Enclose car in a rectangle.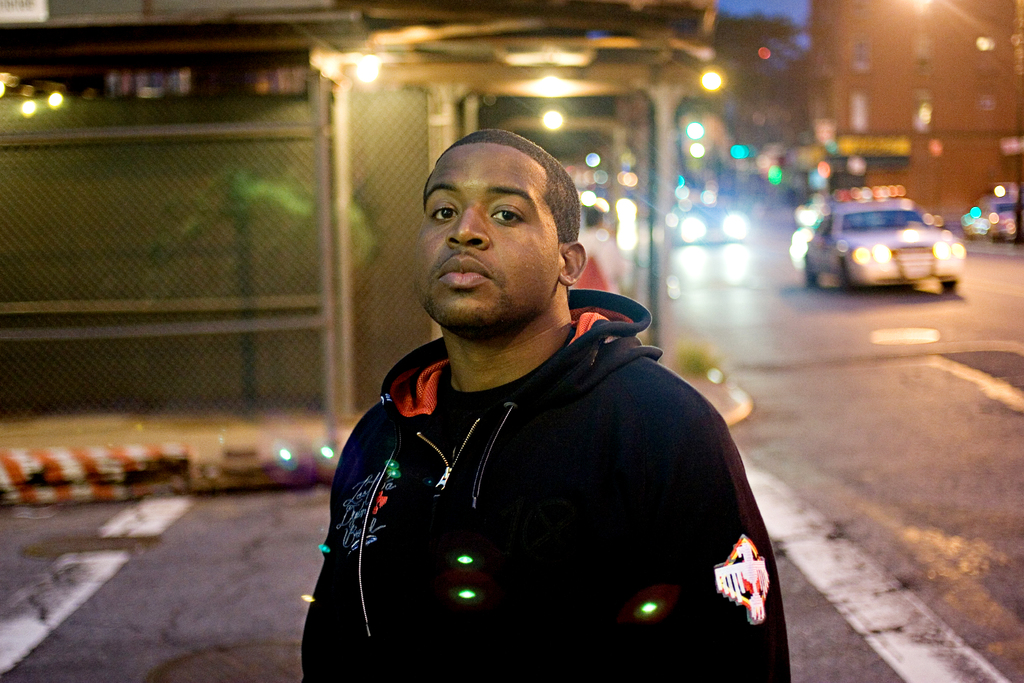
(667, 238, 750, 281).
